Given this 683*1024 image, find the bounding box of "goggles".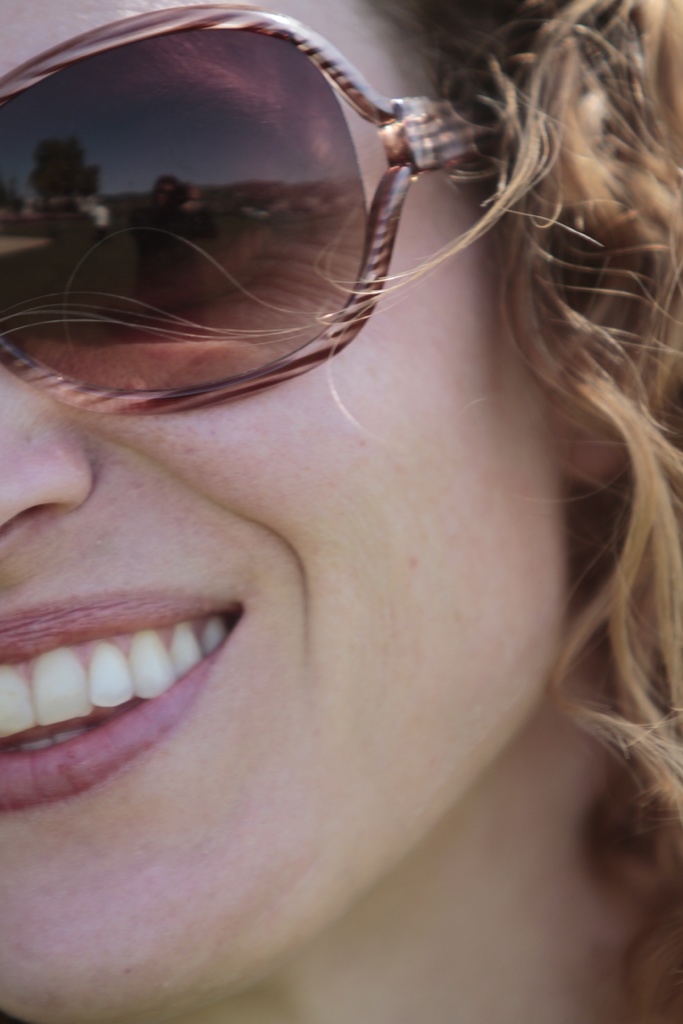
BBox(10, 15, 471, 407).
